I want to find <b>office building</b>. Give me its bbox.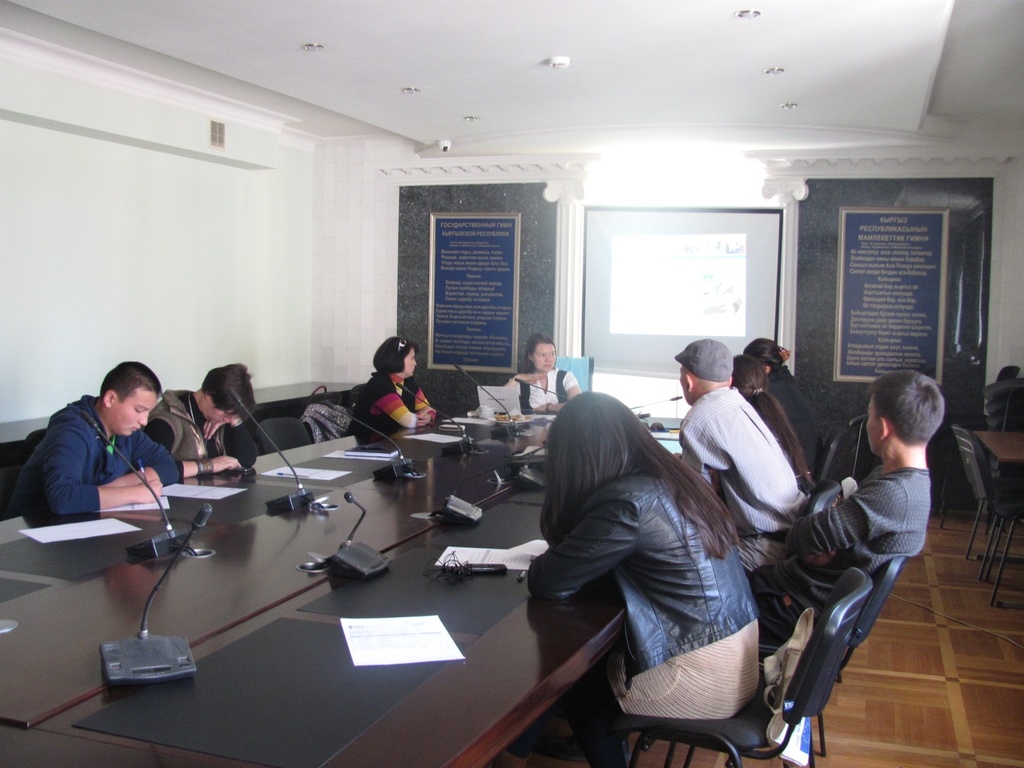
bbox(0, 6, 1023, 767).
